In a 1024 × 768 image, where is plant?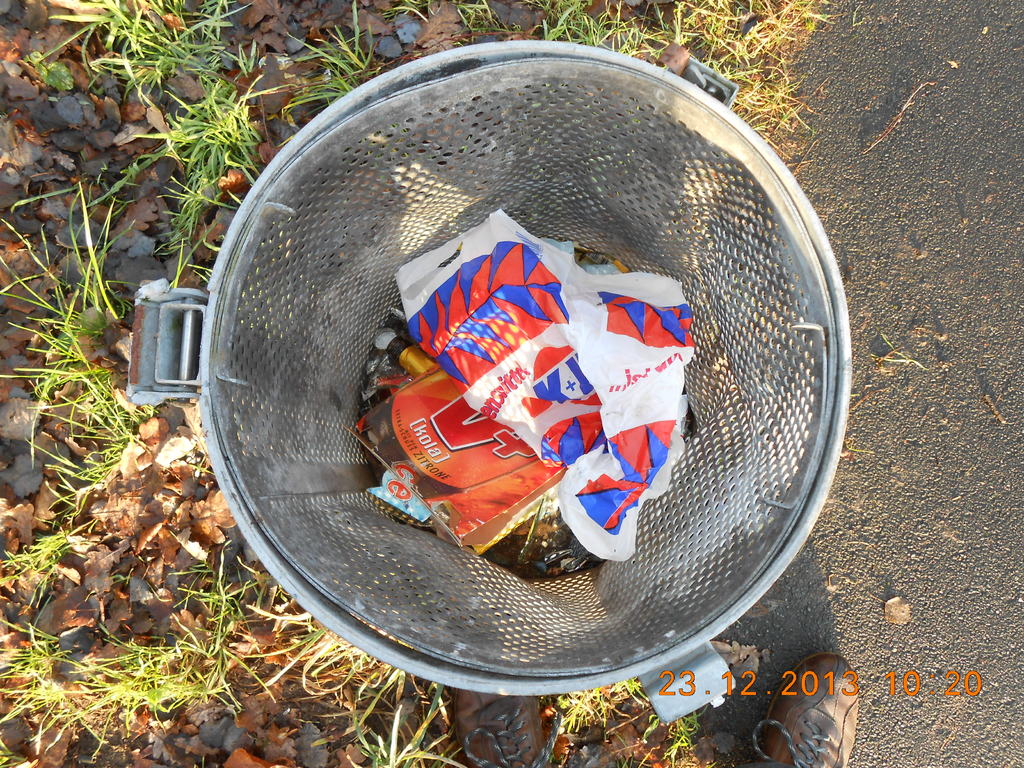
(112, 65, 267, 275).
